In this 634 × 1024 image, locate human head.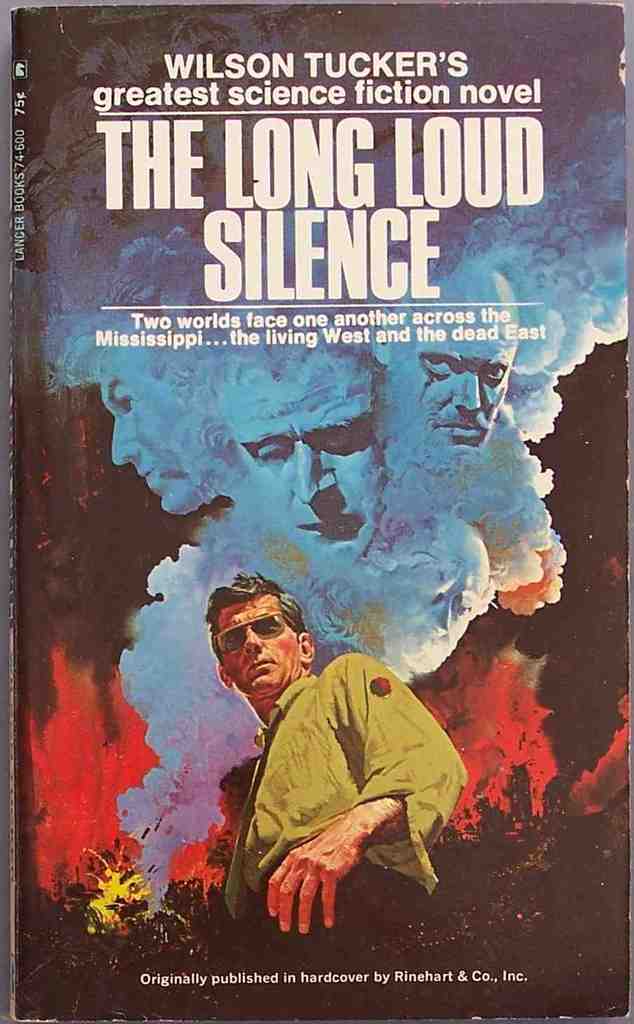
Bounding box: {"left": 200, "top": 343, "right": 401, "bottom": 574}.
